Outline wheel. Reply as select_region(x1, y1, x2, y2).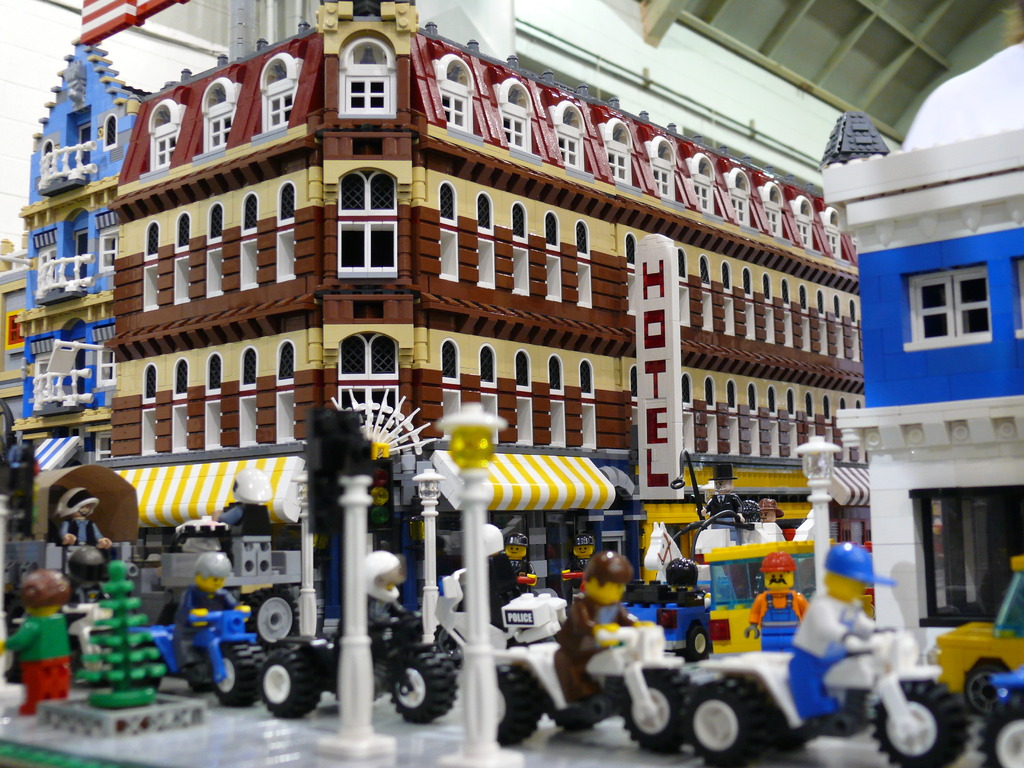
select_region(267, 646, 319, 717).
